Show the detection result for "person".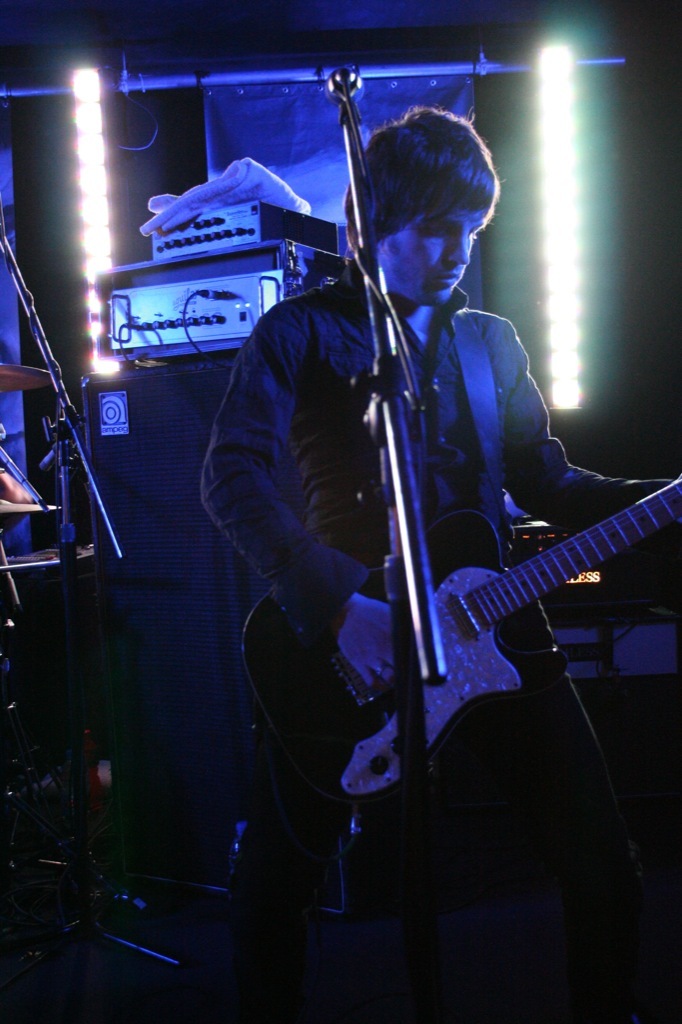
[183, 69, 607, 1006].
